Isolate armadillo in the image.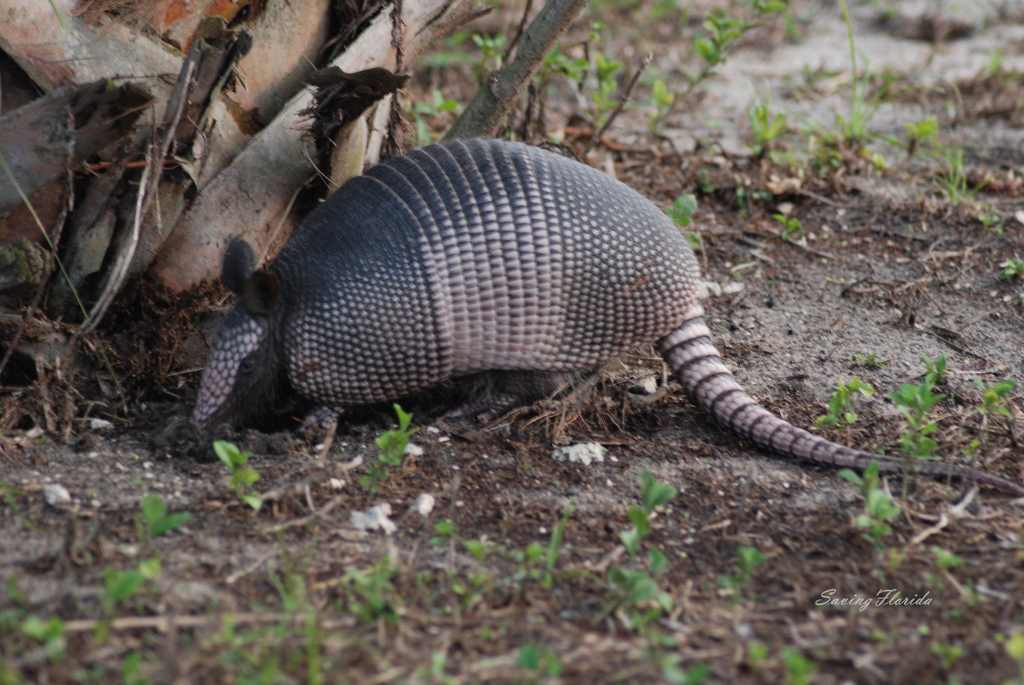
Isolated region: (left=190, top=136, right=1023, bottom=497).
